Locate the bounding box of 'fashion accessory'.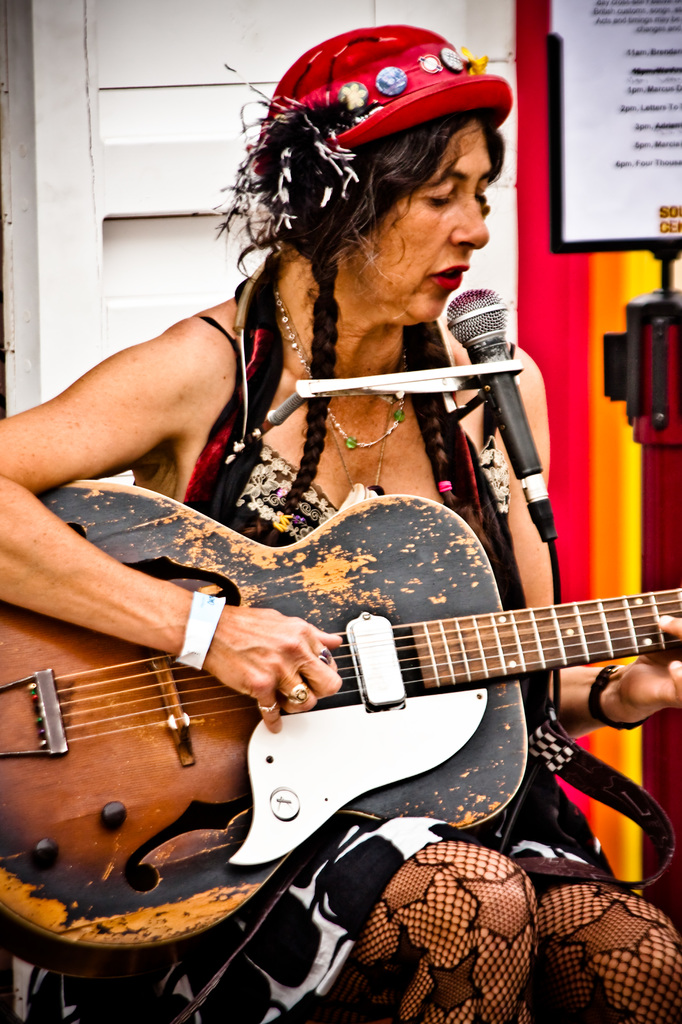
Bounding box: region(271, 299, 408, 445).
